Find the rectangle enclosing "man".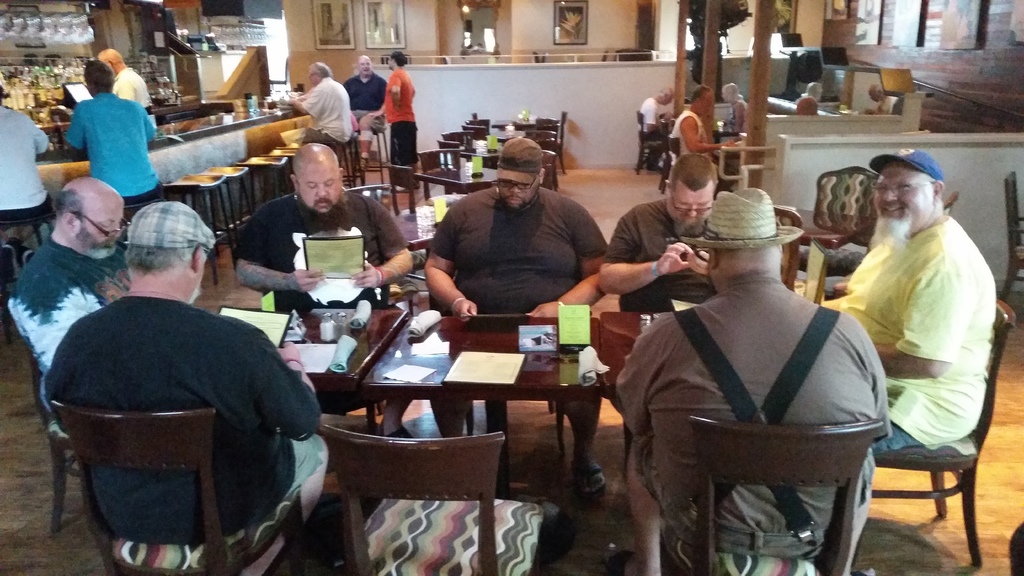
[x1=342, y1=55, x2=387, y2=134].
